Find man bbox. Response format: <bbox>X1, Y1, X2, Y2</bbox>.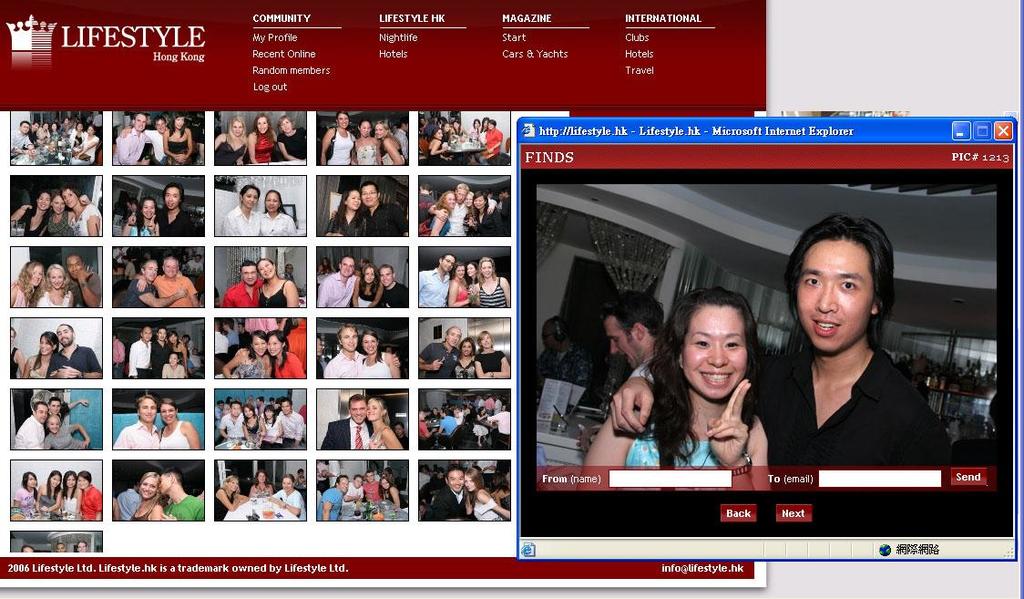
<bbox>346, 478, 359, 499</bbox>.
